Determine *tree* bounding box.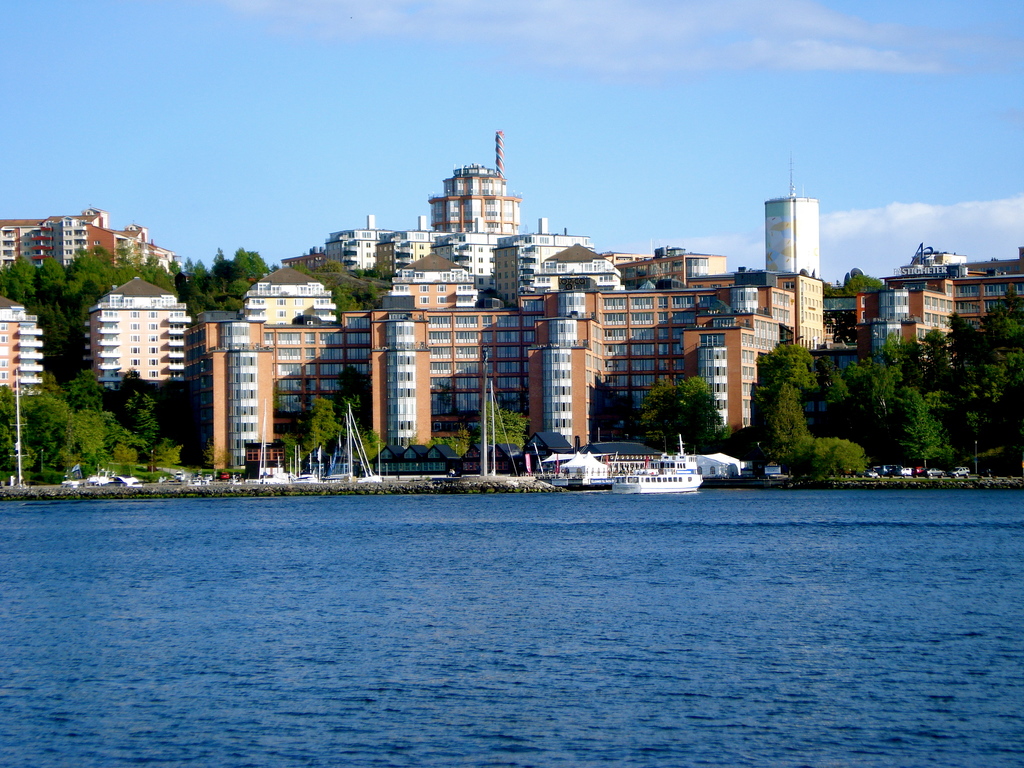
Determined: 332,275,388,312.
